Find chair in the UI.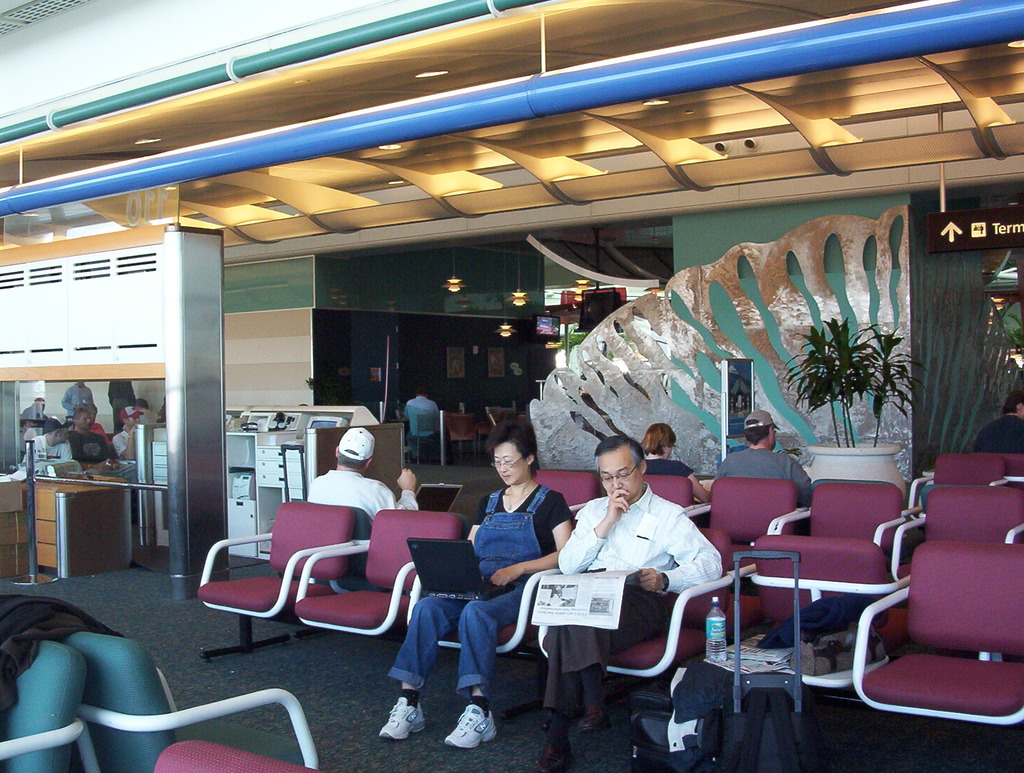
UI element at (689, 478, 807, 605).
